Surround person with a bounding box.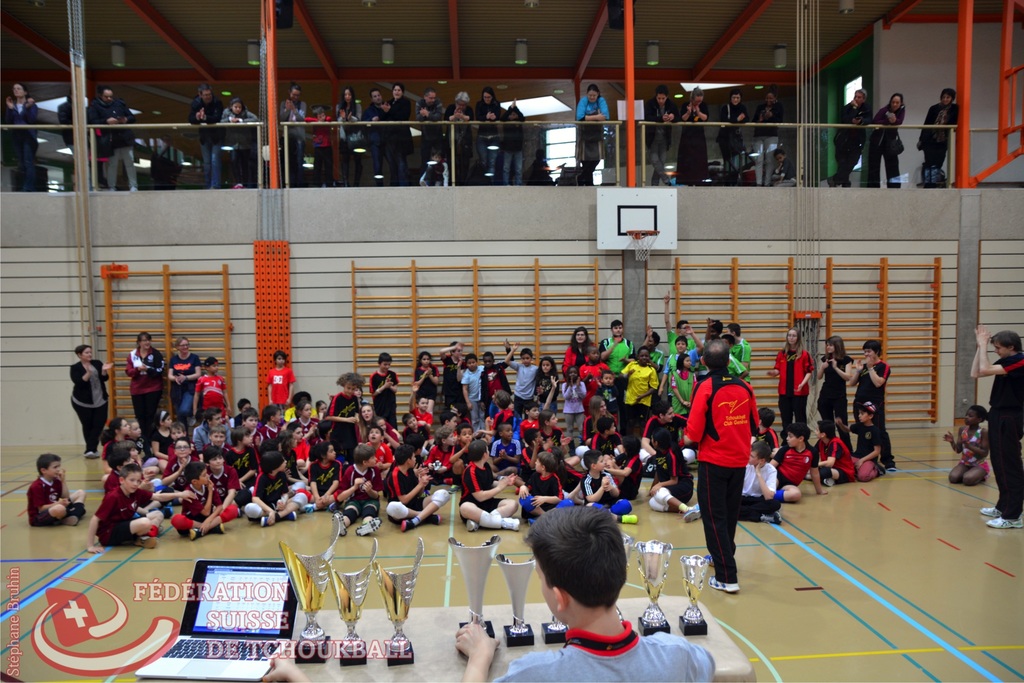
410 89 444 174.
